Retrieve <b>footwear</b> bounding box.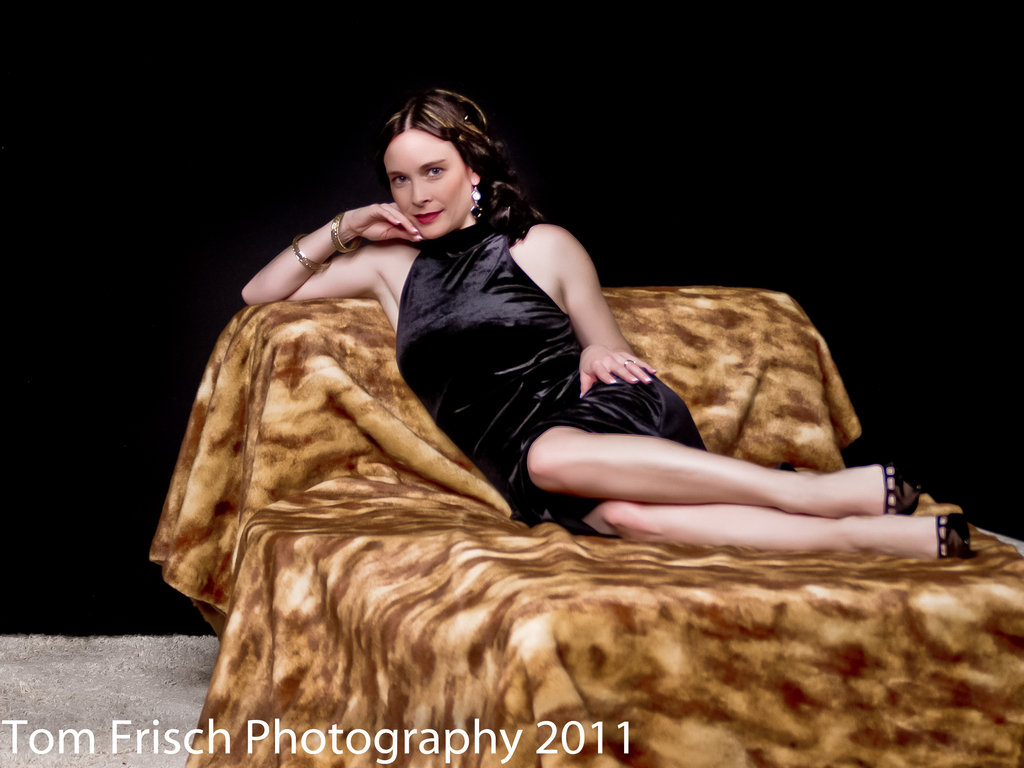
Bounding box: [878,462,929,513].
